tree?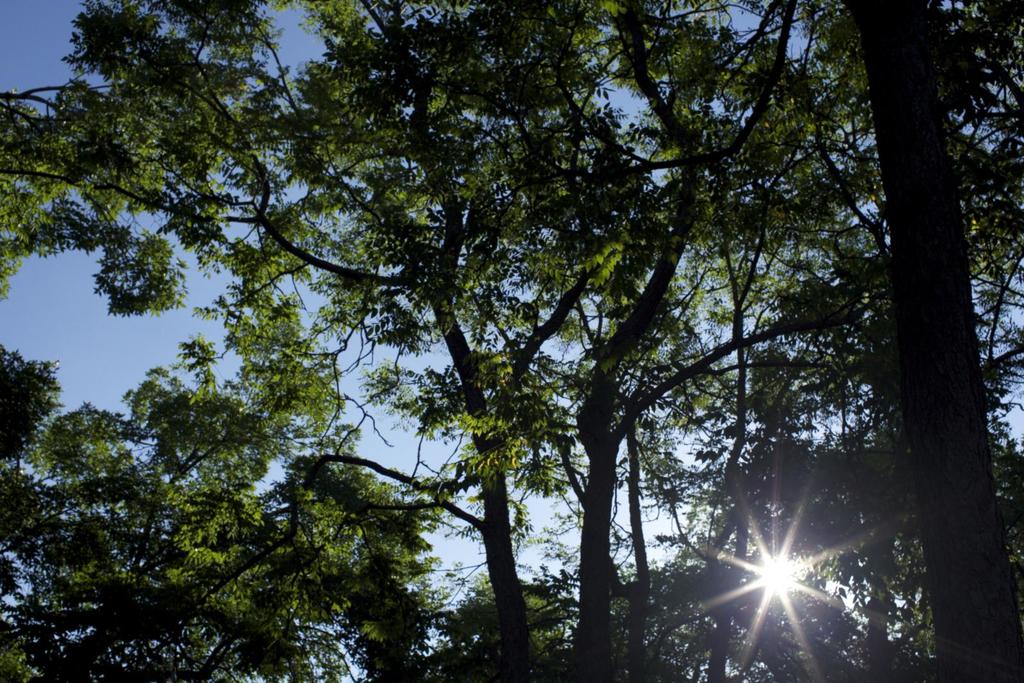
[left=0, top=2, right=1022, bottom=680]
